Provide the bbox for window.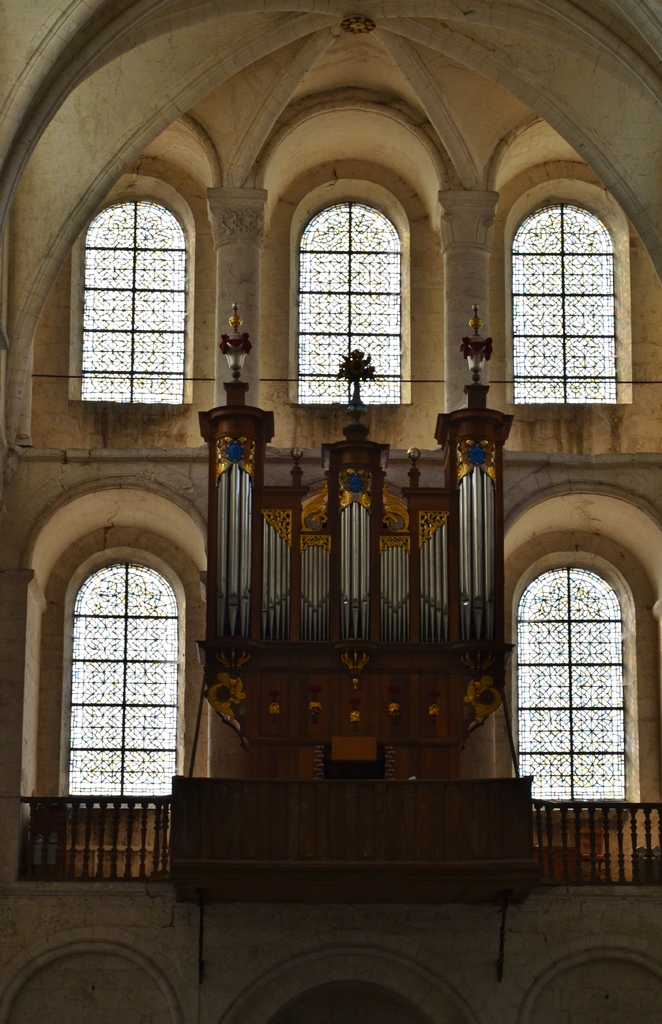
l=491, t=547, r=647, b=821.
